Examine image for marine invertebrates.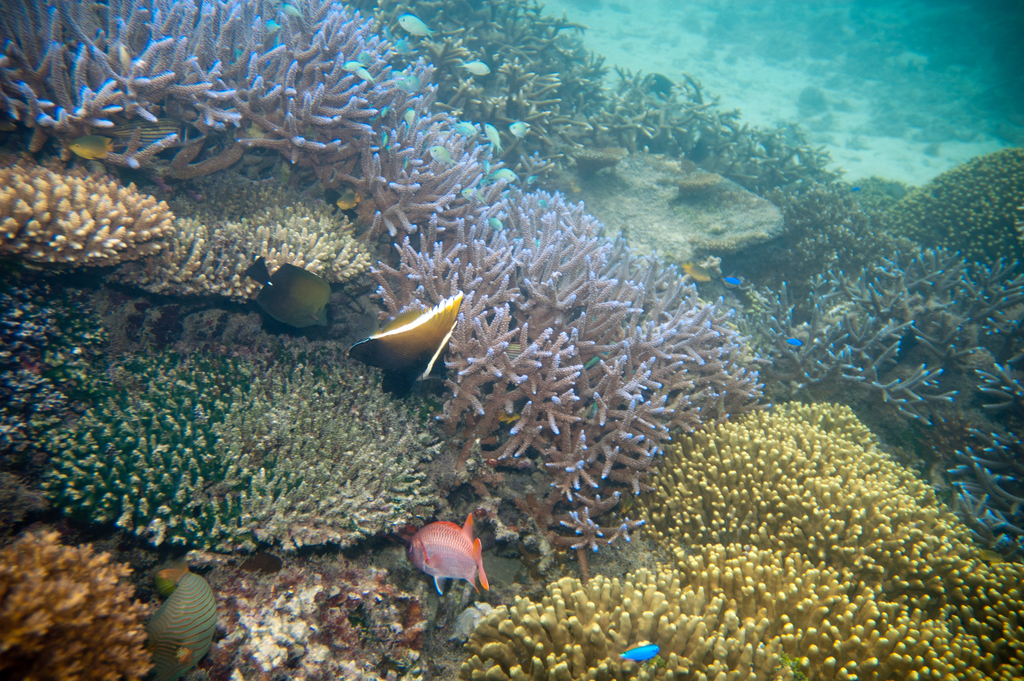
Examination result: left=0, top=0, right=429, bottom=172.
